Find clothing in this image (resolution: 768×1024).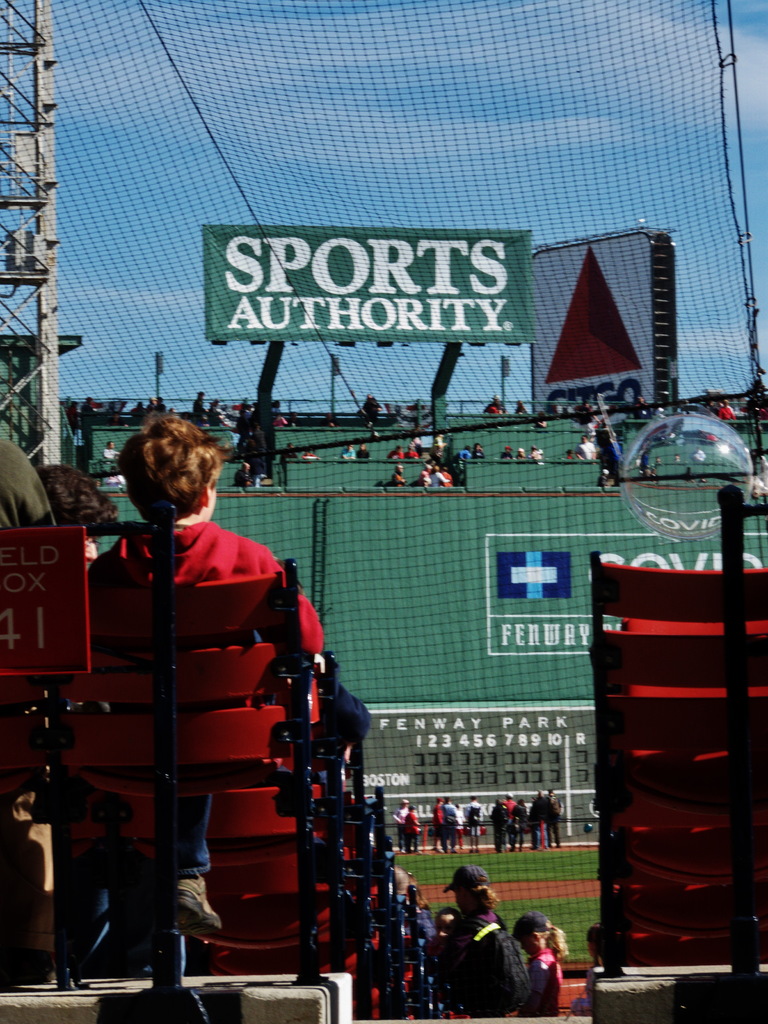
<box>529,794,547,844</box>.
